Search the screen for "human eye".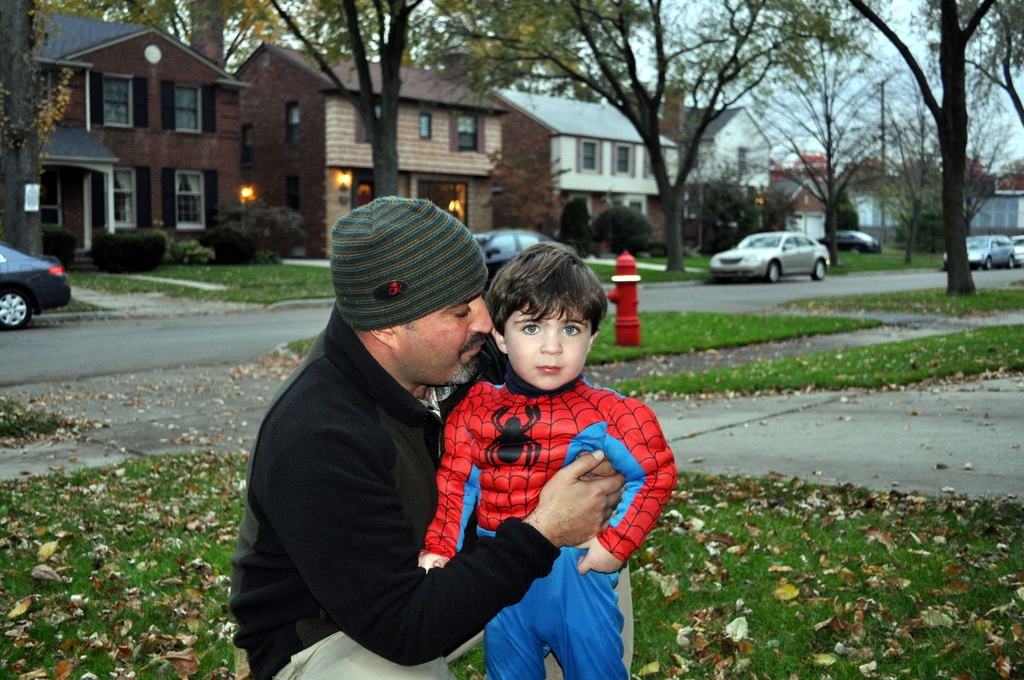
Found at <box>454,304,474,320</box>.
